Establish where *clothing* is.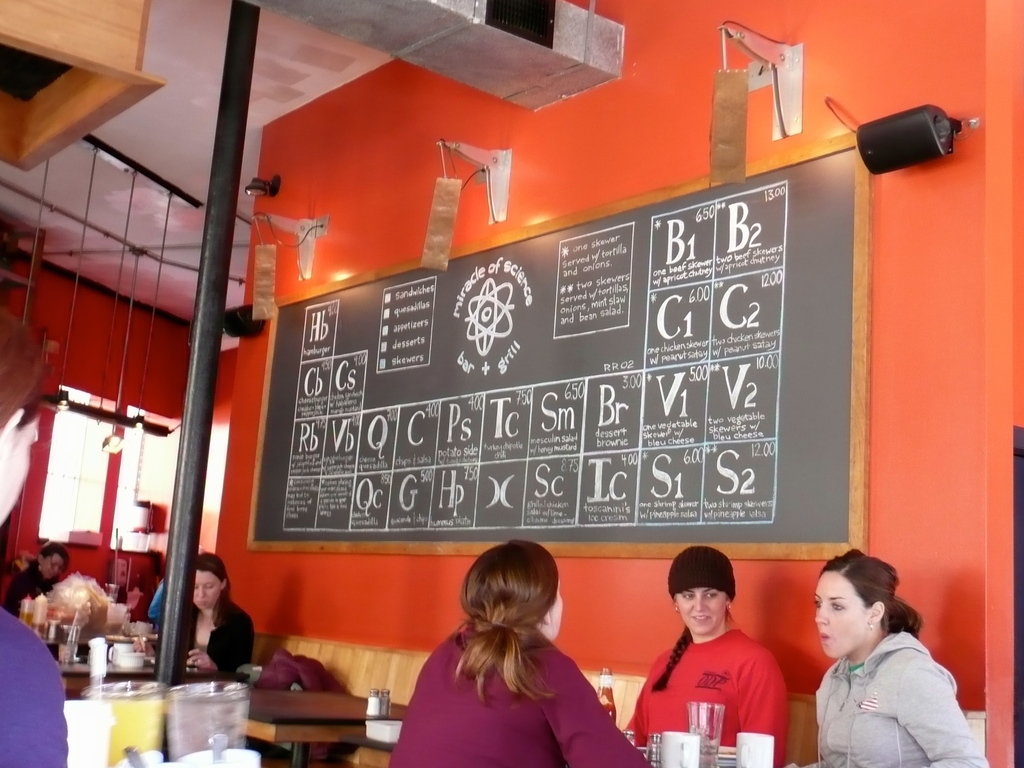
Established at bbox=(0, 605, 68, 767).
